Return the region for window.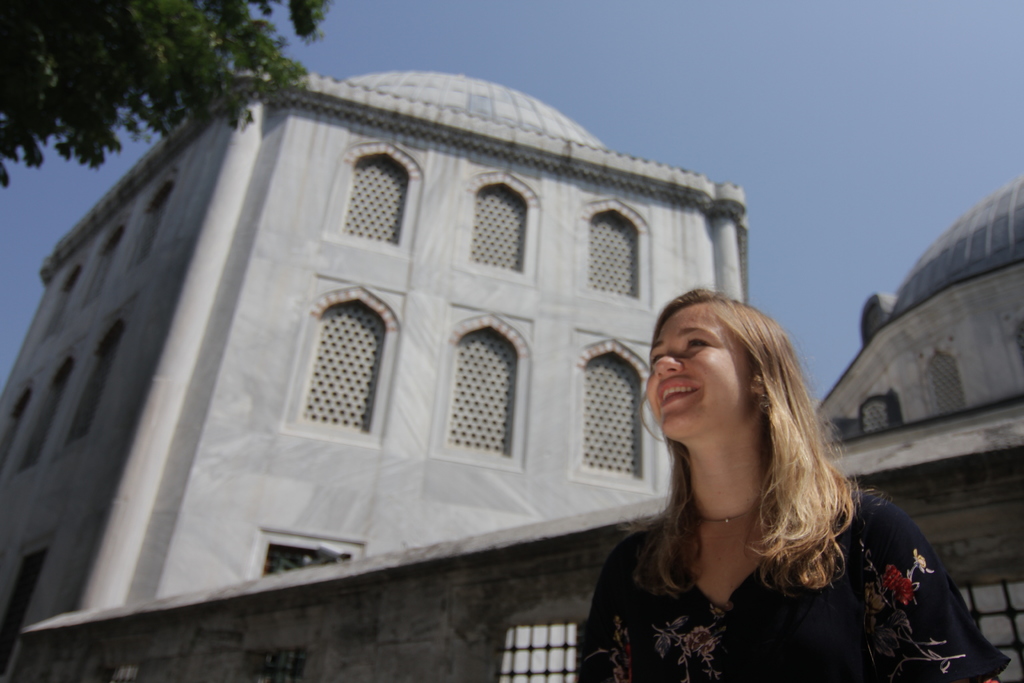
crop(963, 577, 1023, 682).
